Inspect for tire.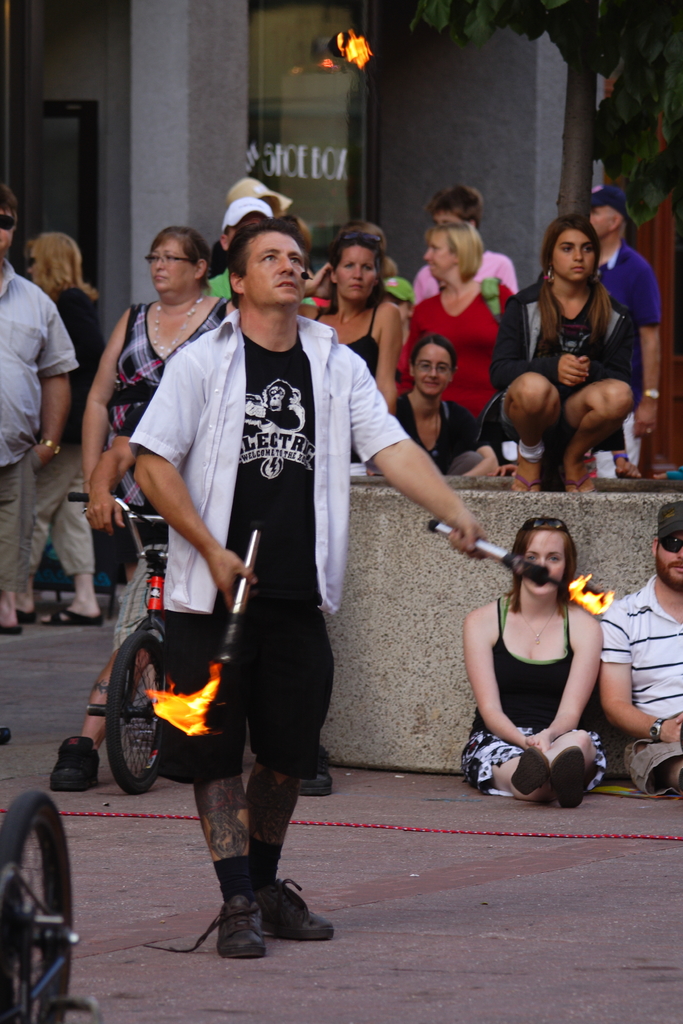
Inspection: (left=0, top=797, right=77, bottom=1002).
